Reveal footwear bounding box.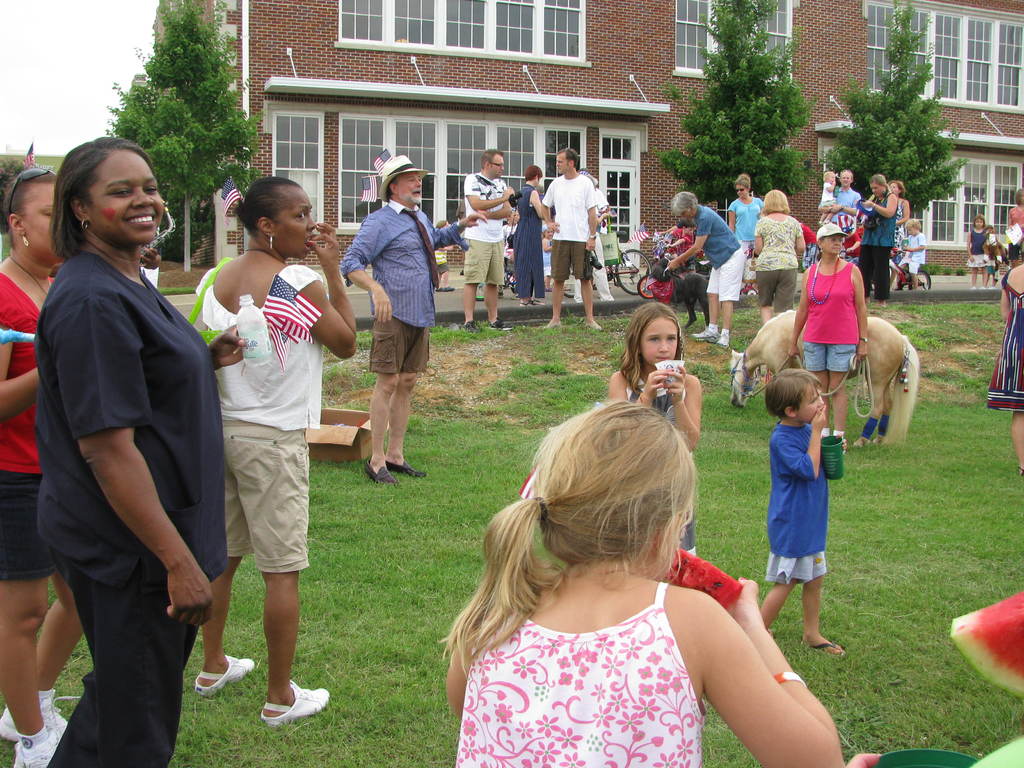
Revealed: {"x1": 361, "y1": 461, "x2": 397, "y2": 486}.
